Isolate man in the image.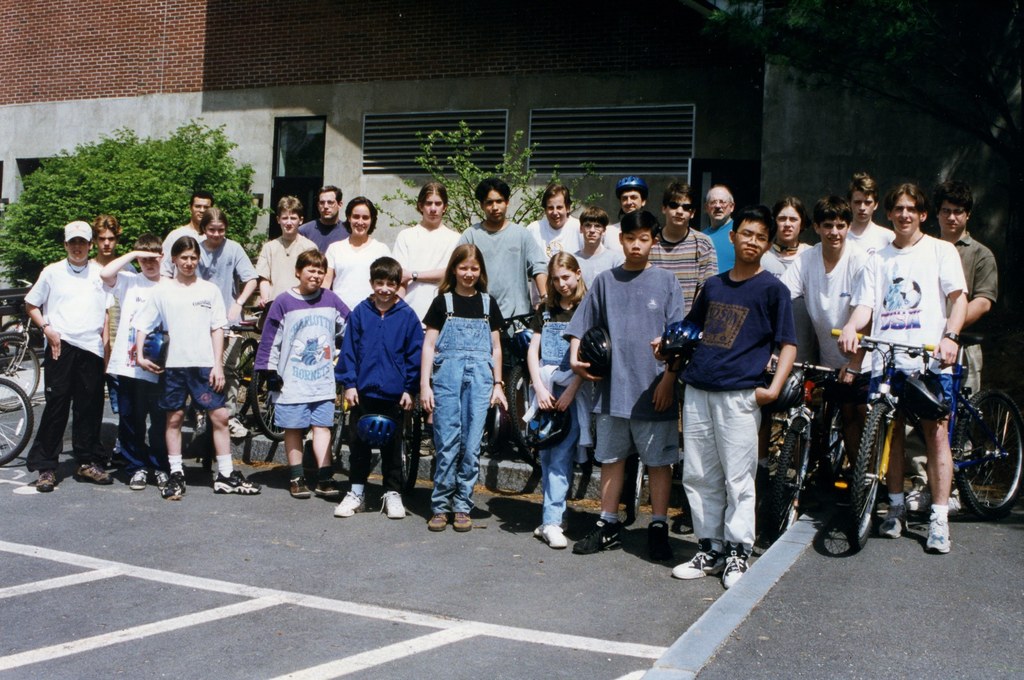
Isolated region: [157, 187, 216, 276].
